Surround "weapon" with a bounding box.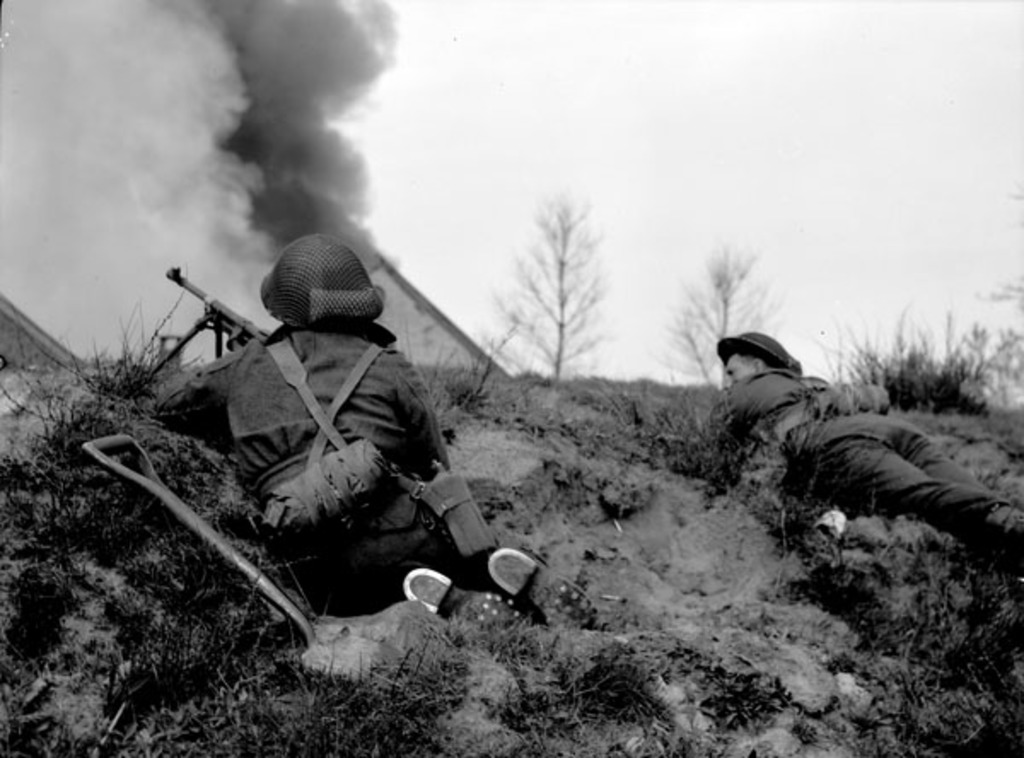
{"x1": 147, "y1": 246, "x2": 283, "y2": 439}.
